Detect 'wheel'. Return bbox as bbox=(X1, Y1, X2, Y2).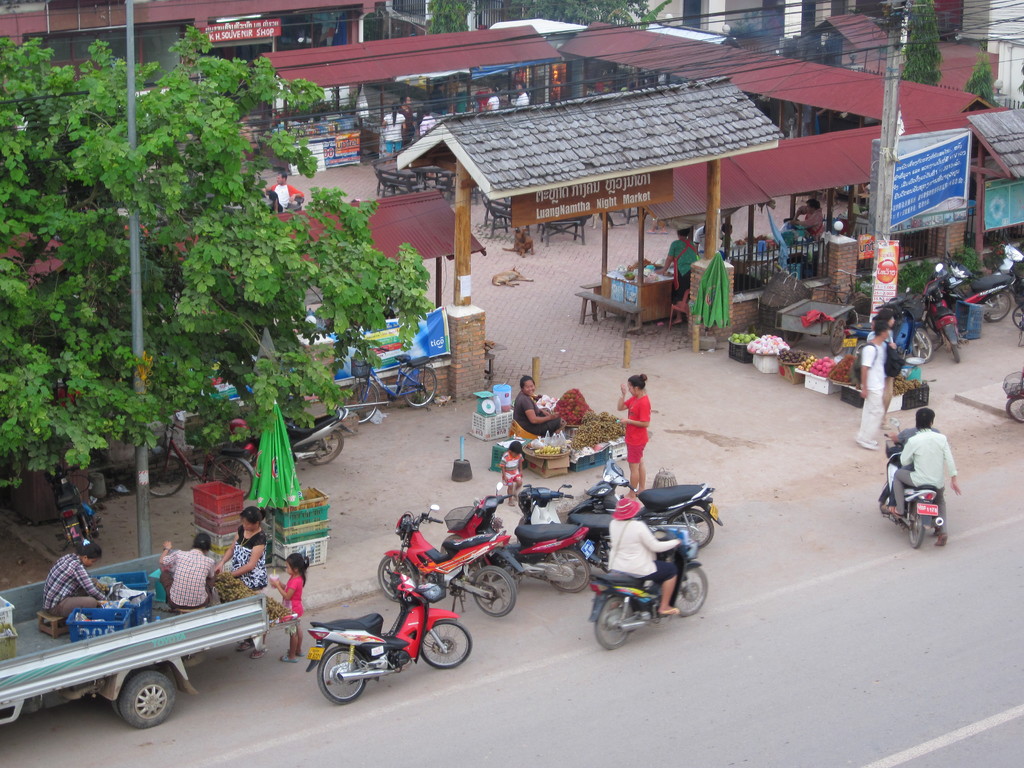
bbox=(982, 292, 1010, 320).
